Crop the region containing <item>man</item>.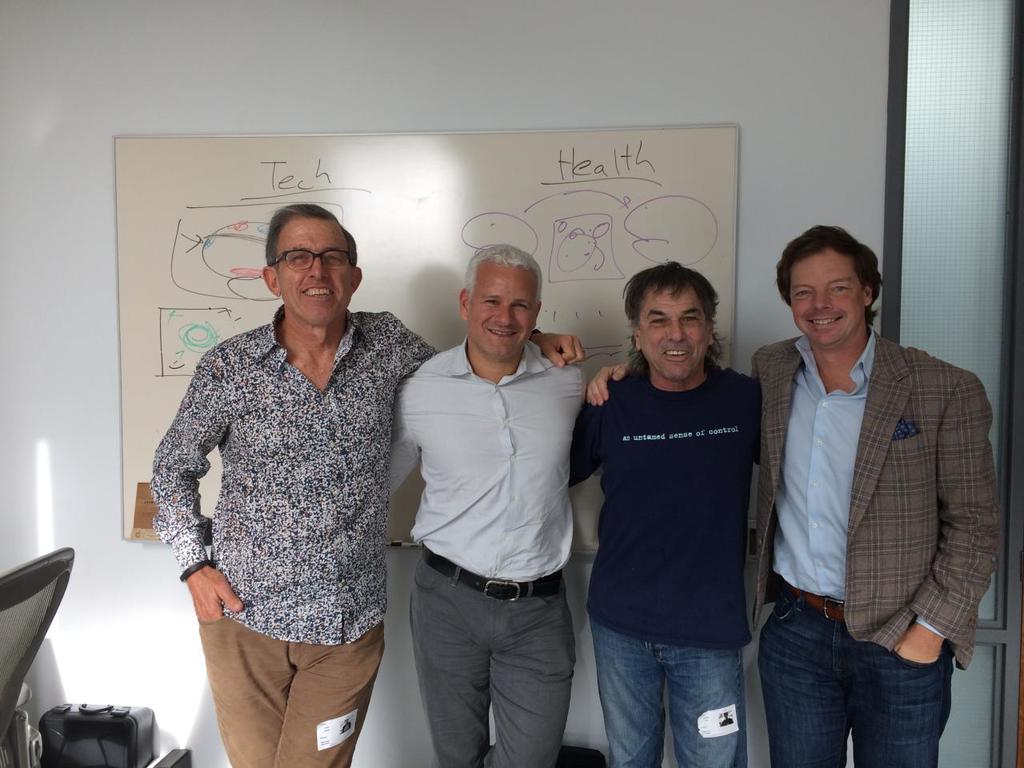
Crop region: Rect(143, 193, 591, 767).
